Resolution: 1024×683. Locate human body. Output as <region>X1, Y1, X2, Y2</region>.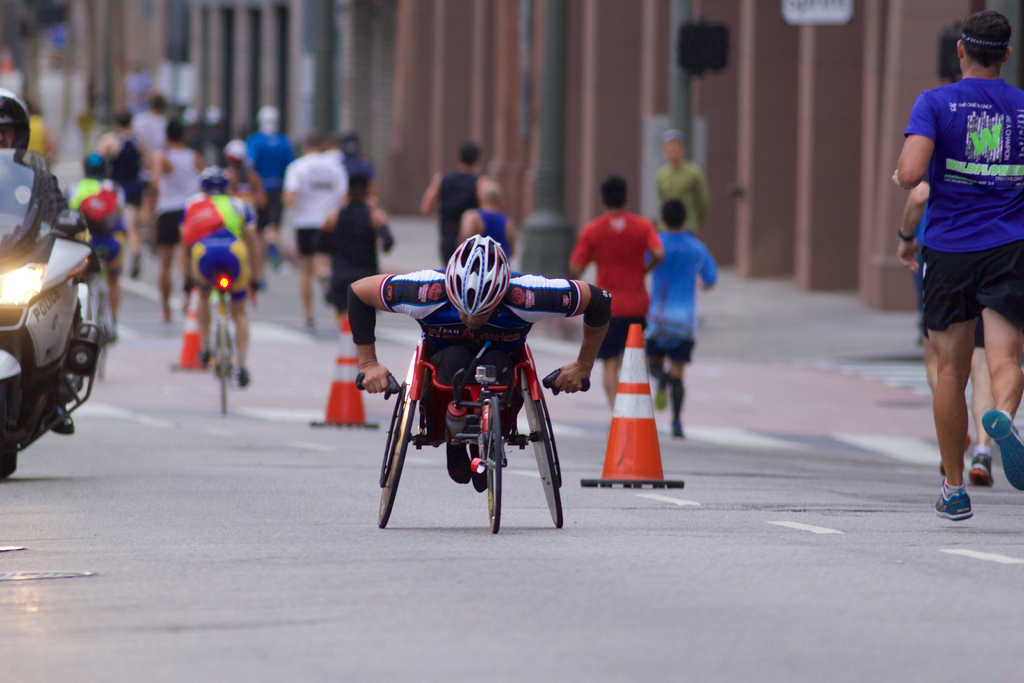
<region>902, 0, 1018, 513</region>.
